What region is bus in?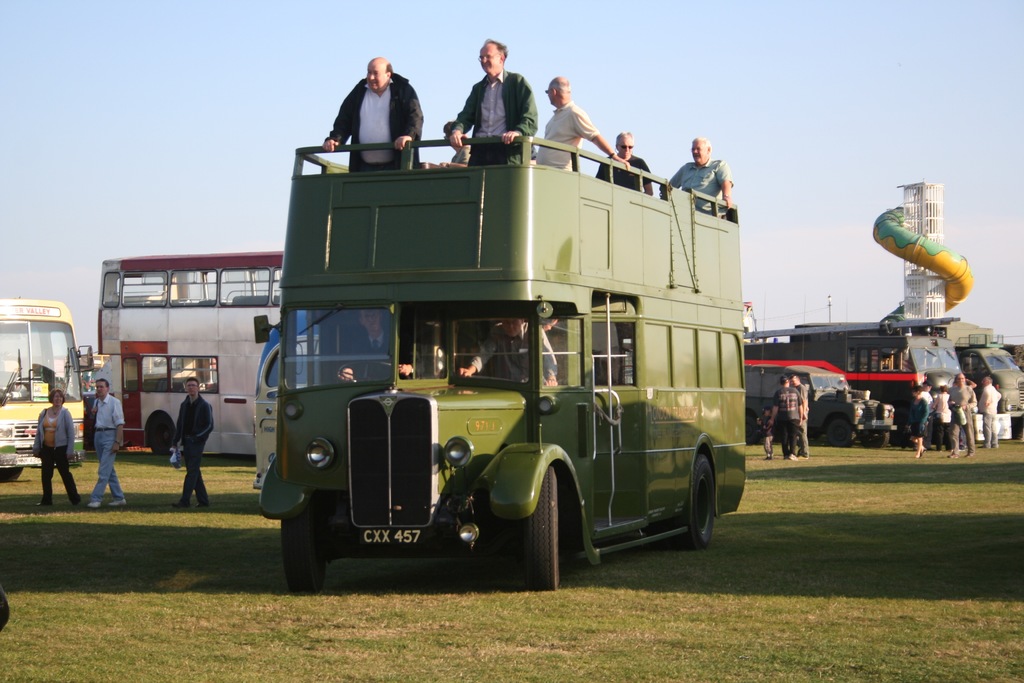
{"x1": 96, "y1": 251, "x2": 283, "y2": 457}.
